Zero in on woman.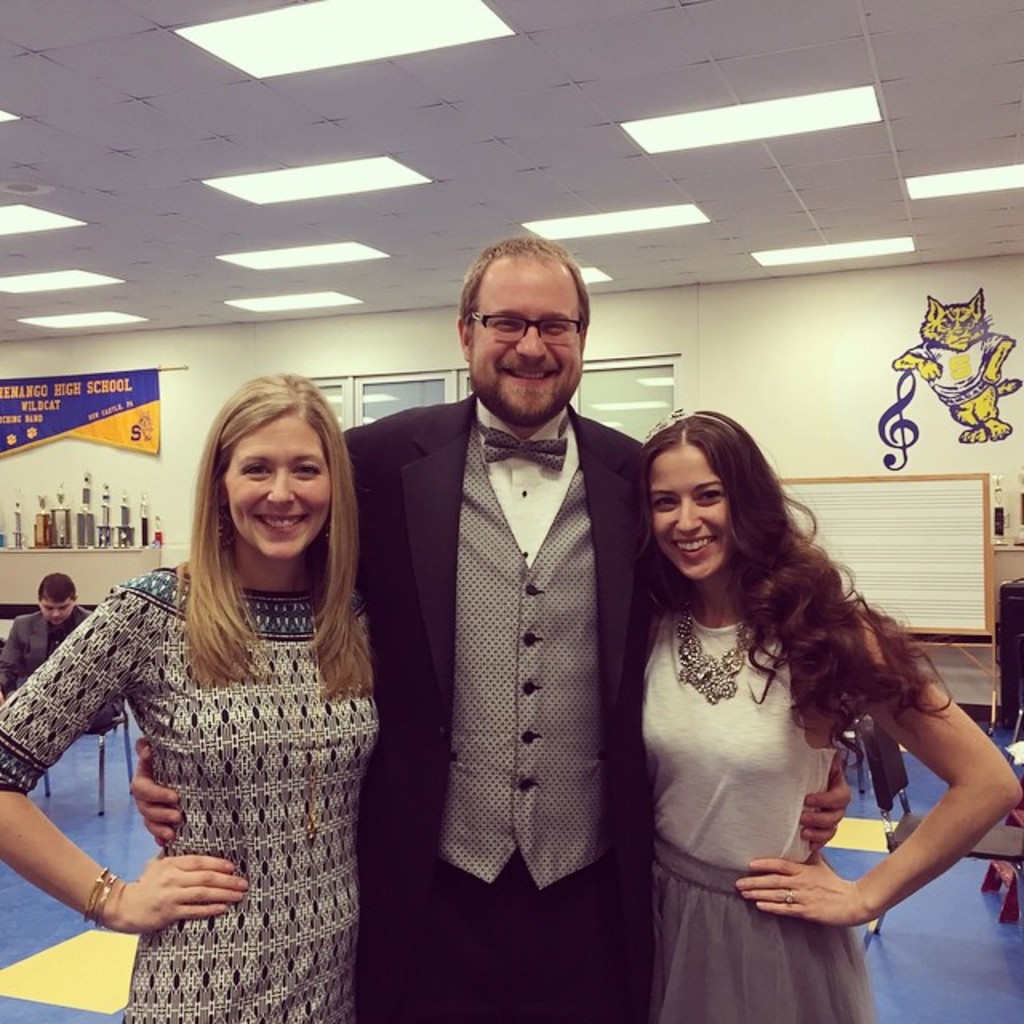
Zeroed in: (left=632, top=411, right=1022, bottom=1022).
